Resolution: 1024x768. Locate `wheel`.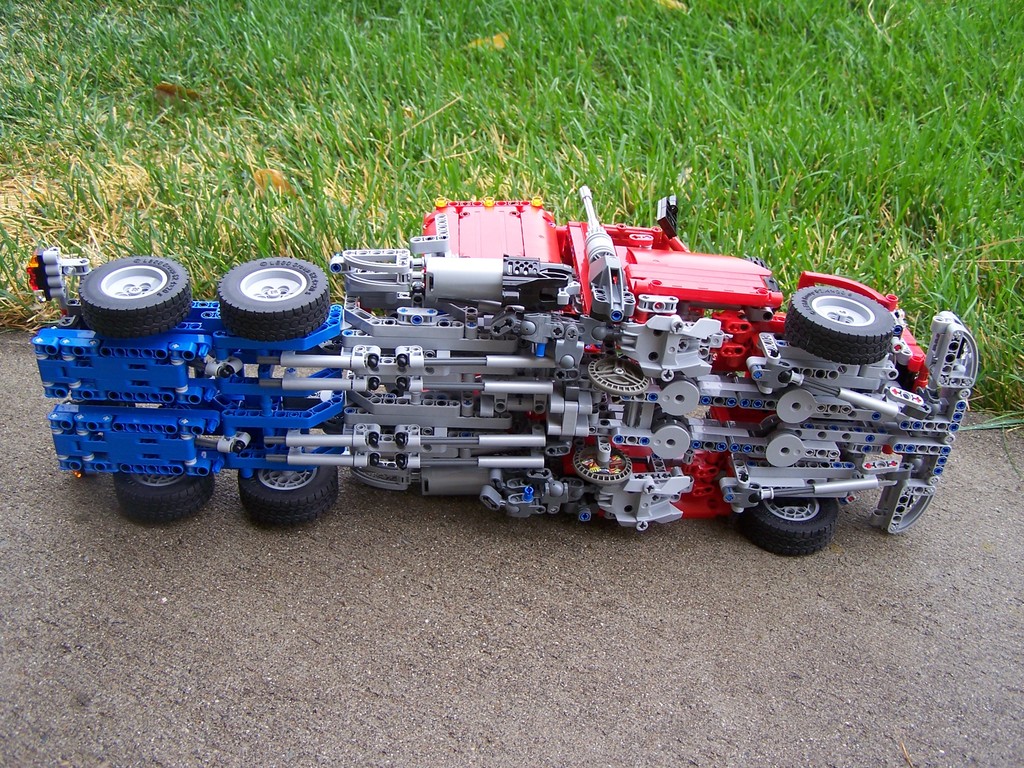
230/457/334/520.
